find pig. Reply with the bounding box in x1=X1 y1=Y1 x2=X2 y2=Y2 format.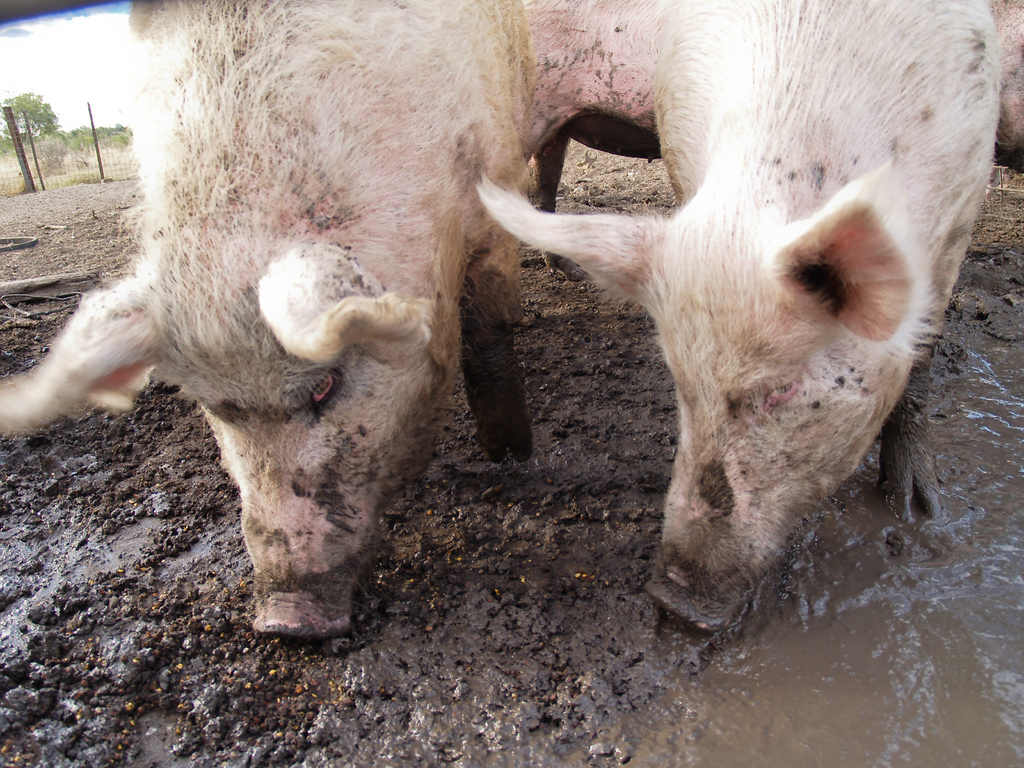
x1=0 y1=0 x2=536 y2=643.
